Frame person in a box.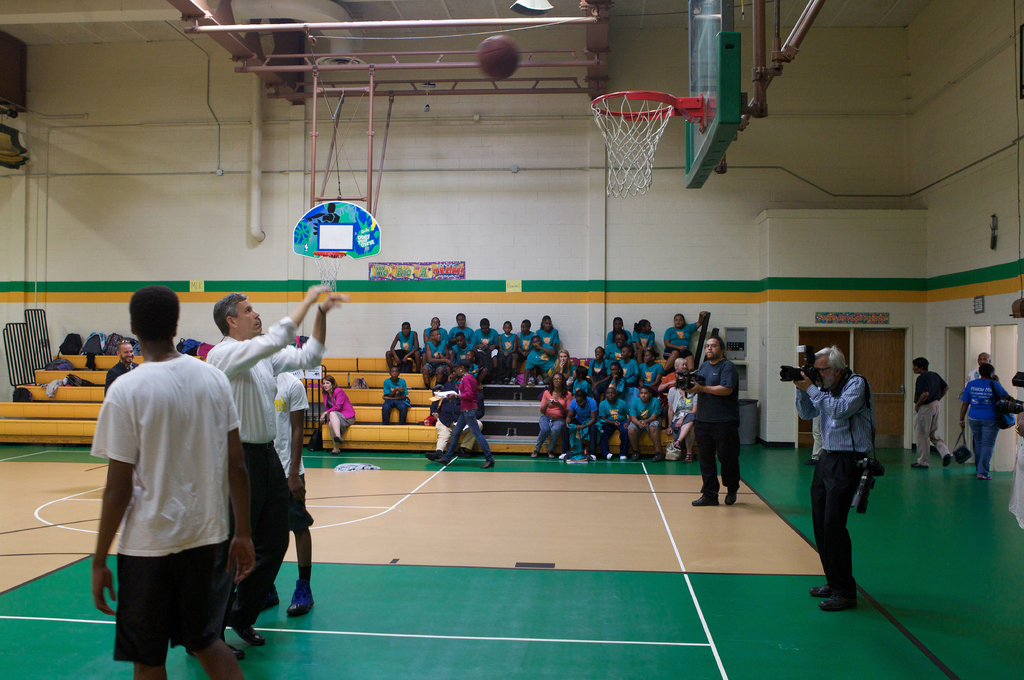
796 347 876 610.
